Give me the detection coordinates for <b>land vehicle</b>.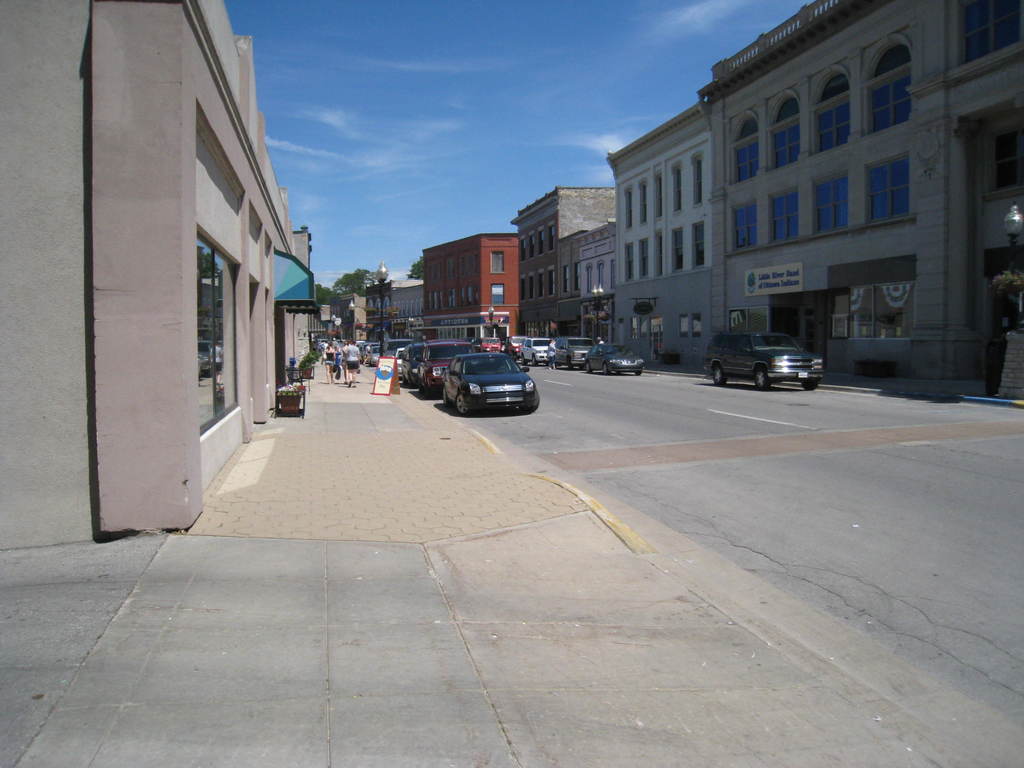
pyautogui.locateOnScreen(319, 337, 329, 346).
